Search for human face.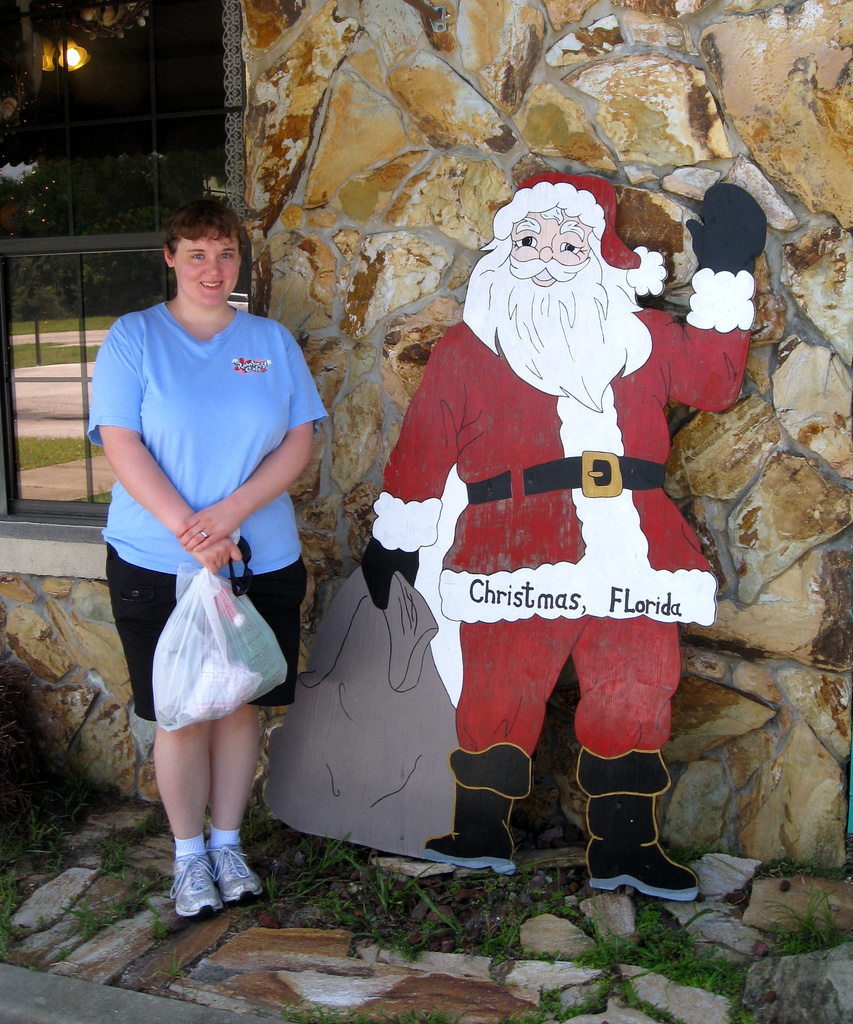
Found at bbox=[513, 213, 588, 293].
